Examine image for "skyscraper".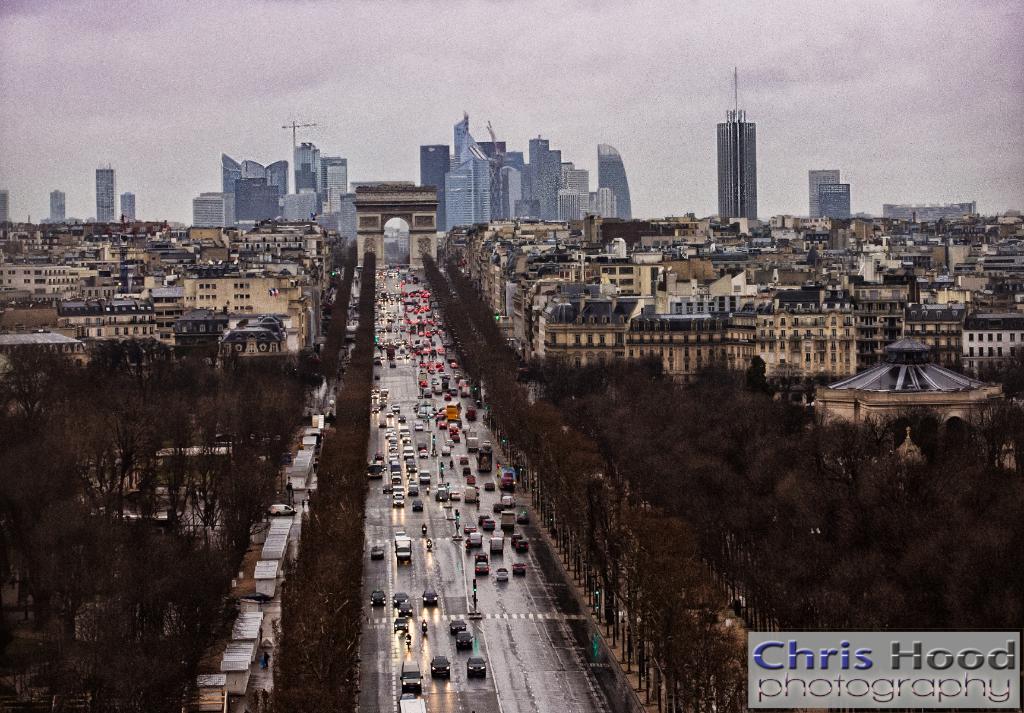
Examination result: 340 186 371 242.
